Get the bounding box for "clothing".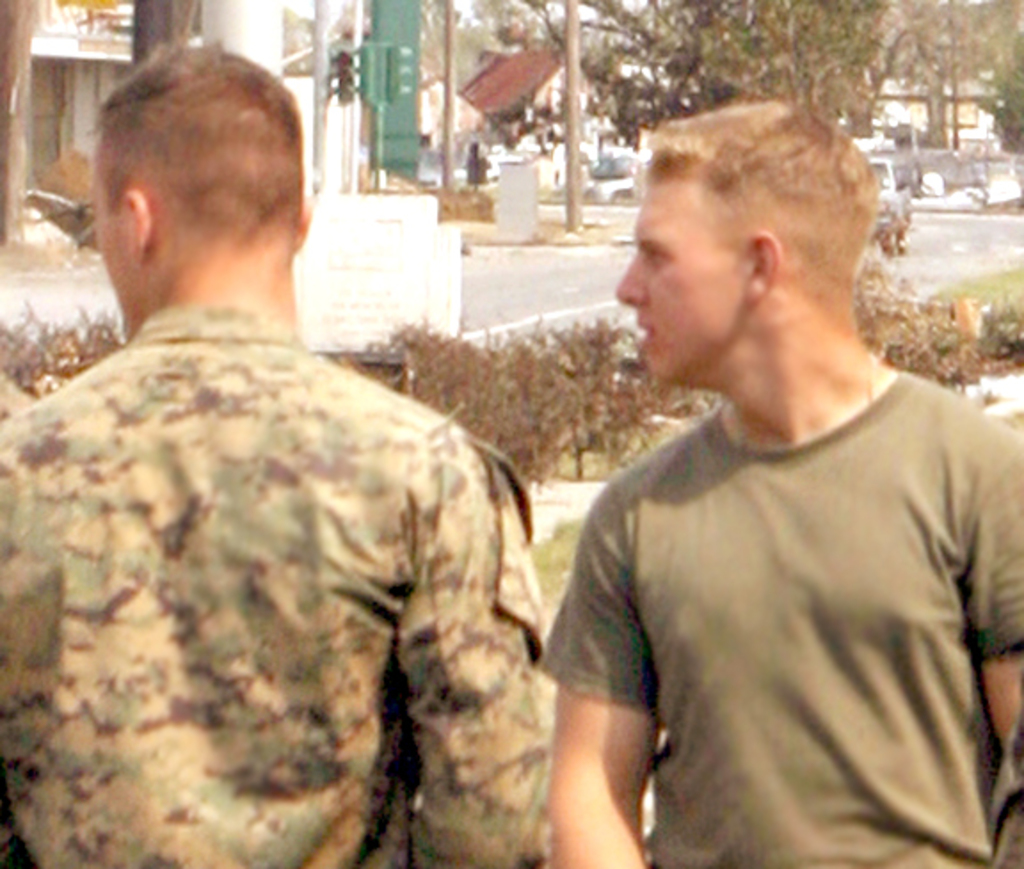
box=[9, 235, 580, 868].
